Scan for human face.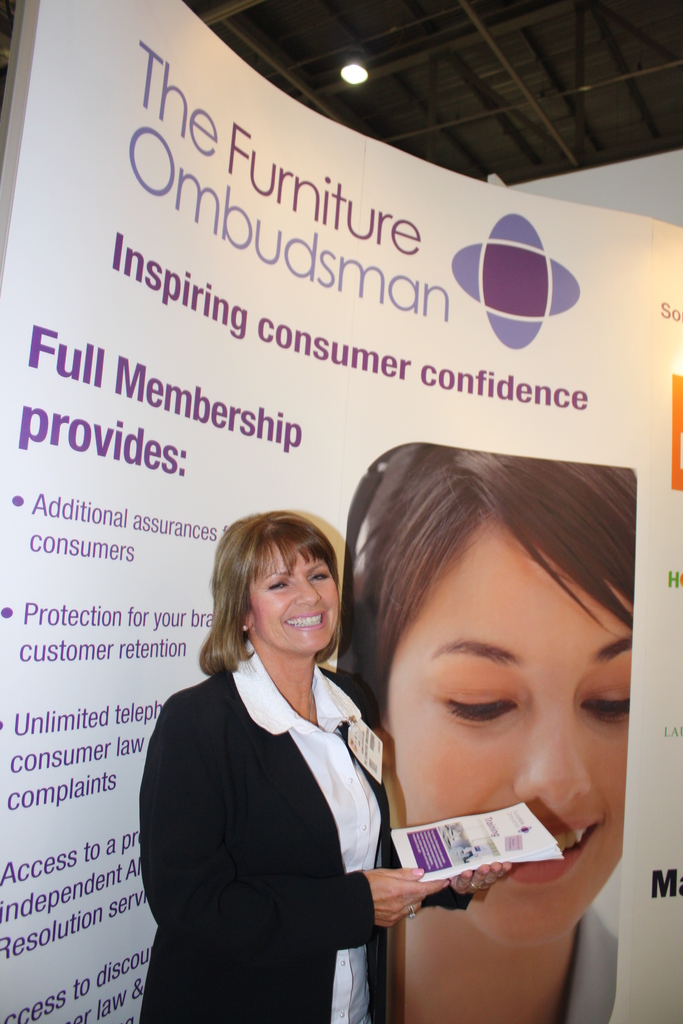
Scan result: <box>390,522,632,947</box>.
